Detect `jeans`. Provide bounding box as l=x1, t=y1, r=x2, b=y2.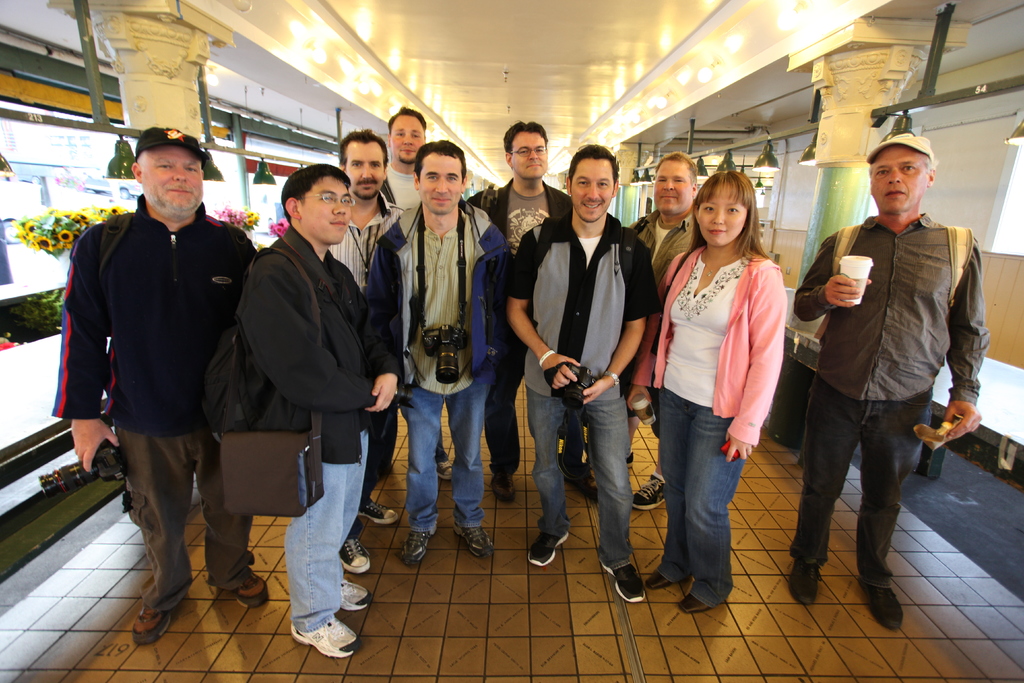
l=660, t=402, r=764, b=604.
